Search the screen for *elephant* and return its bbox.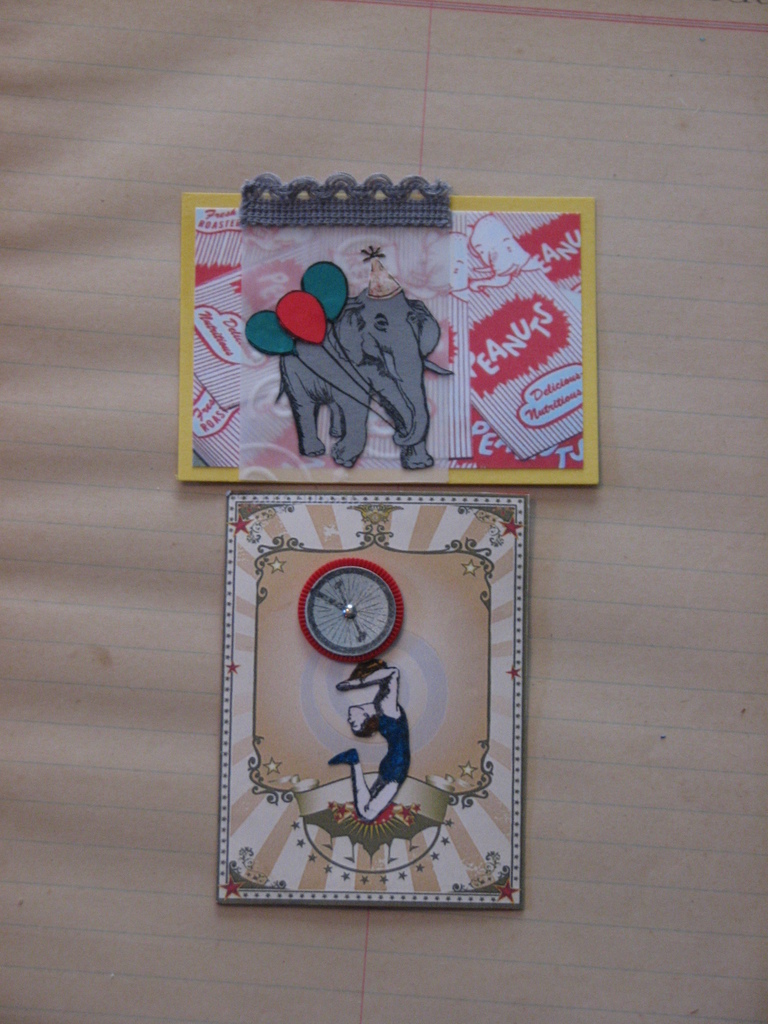
Found: crop(270, 291, 453, 472).
